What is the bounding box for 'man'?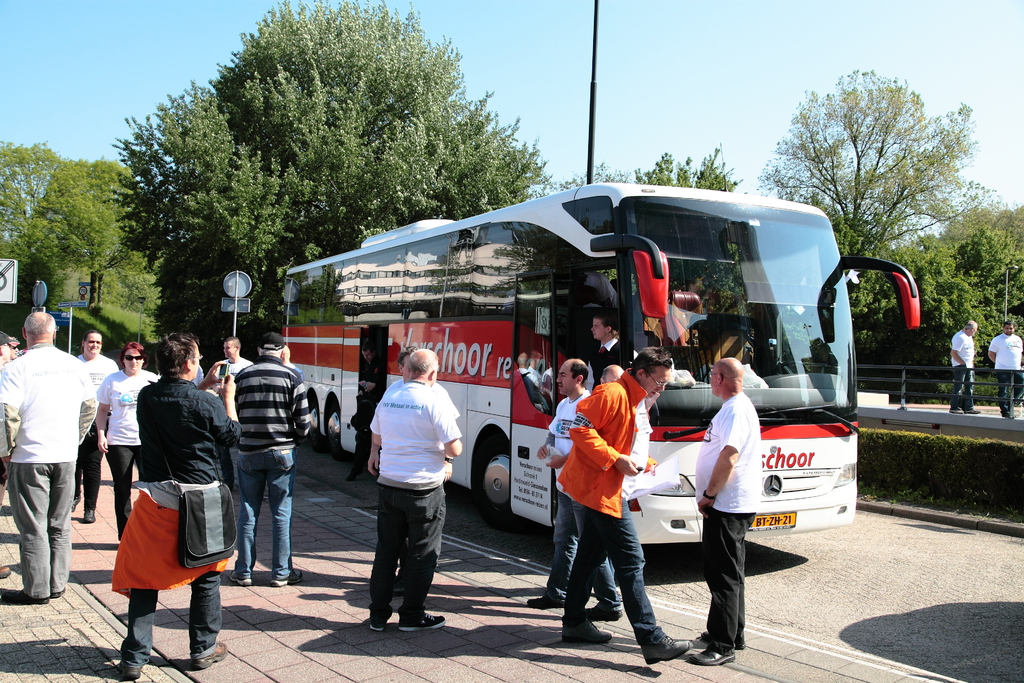
rect(591, 318, 628, 369).
